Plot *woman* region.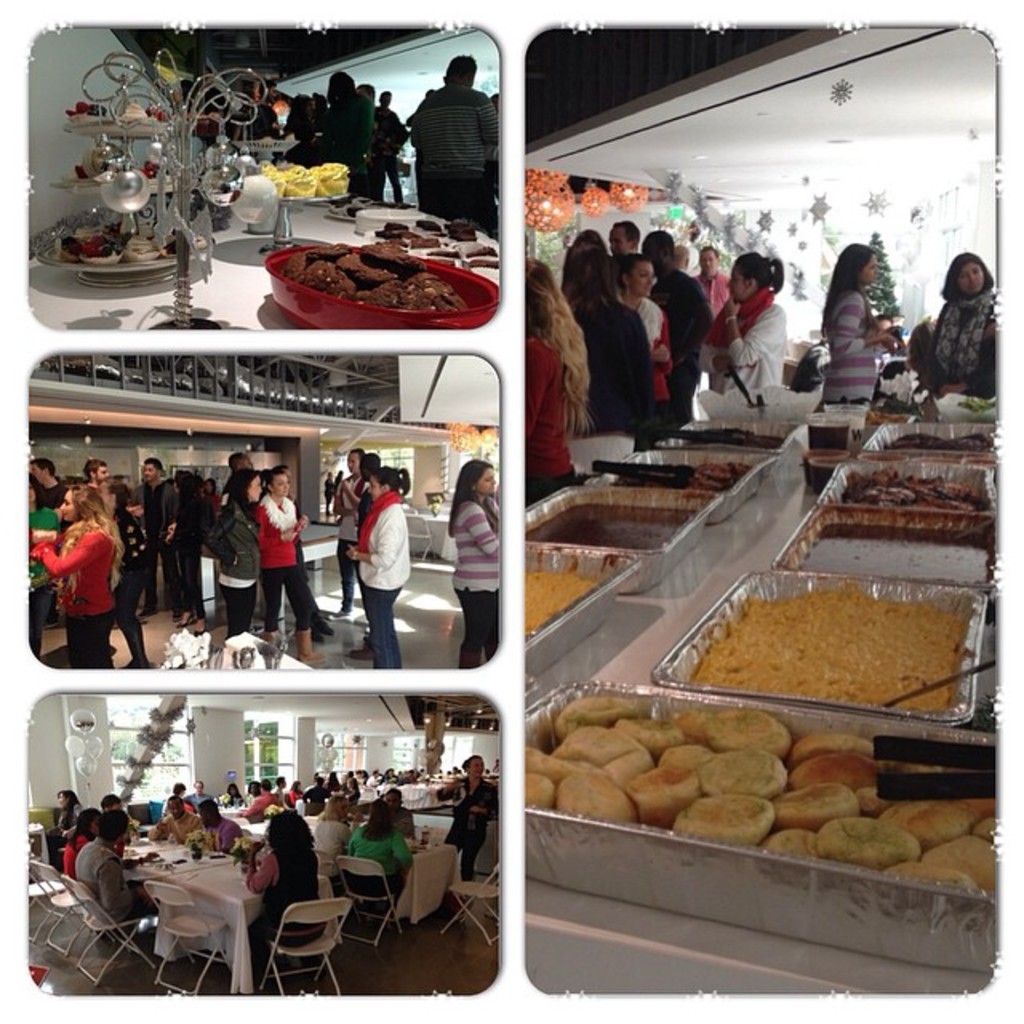
Plotted at rect(48, 787, 90, 864).
